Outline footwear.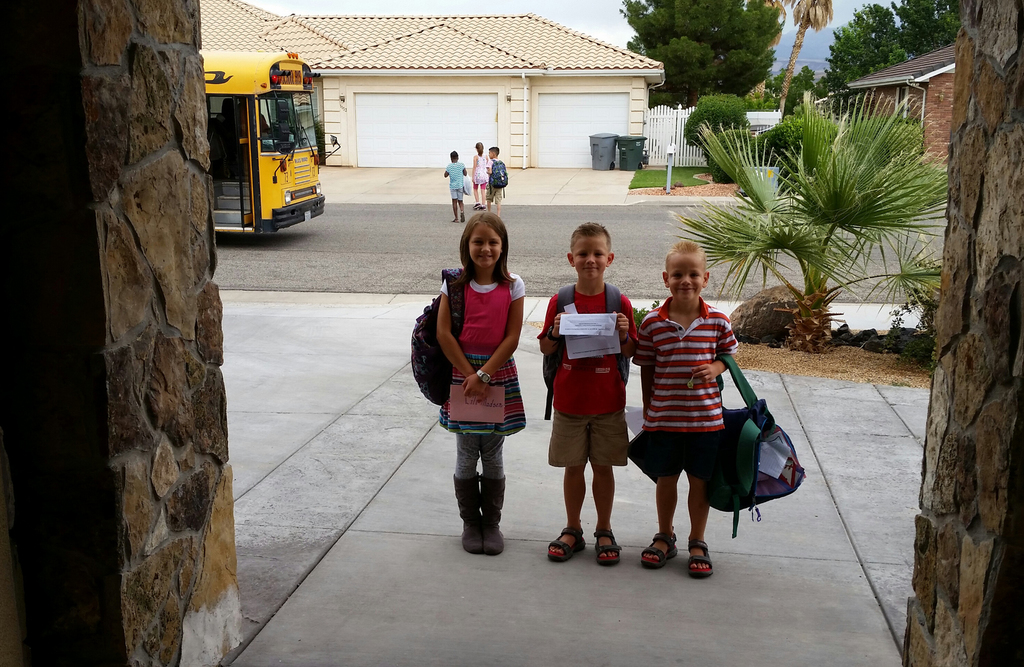
Outline: {"left": 477, "top": 474, "right": 504, "bottom": 554}.
